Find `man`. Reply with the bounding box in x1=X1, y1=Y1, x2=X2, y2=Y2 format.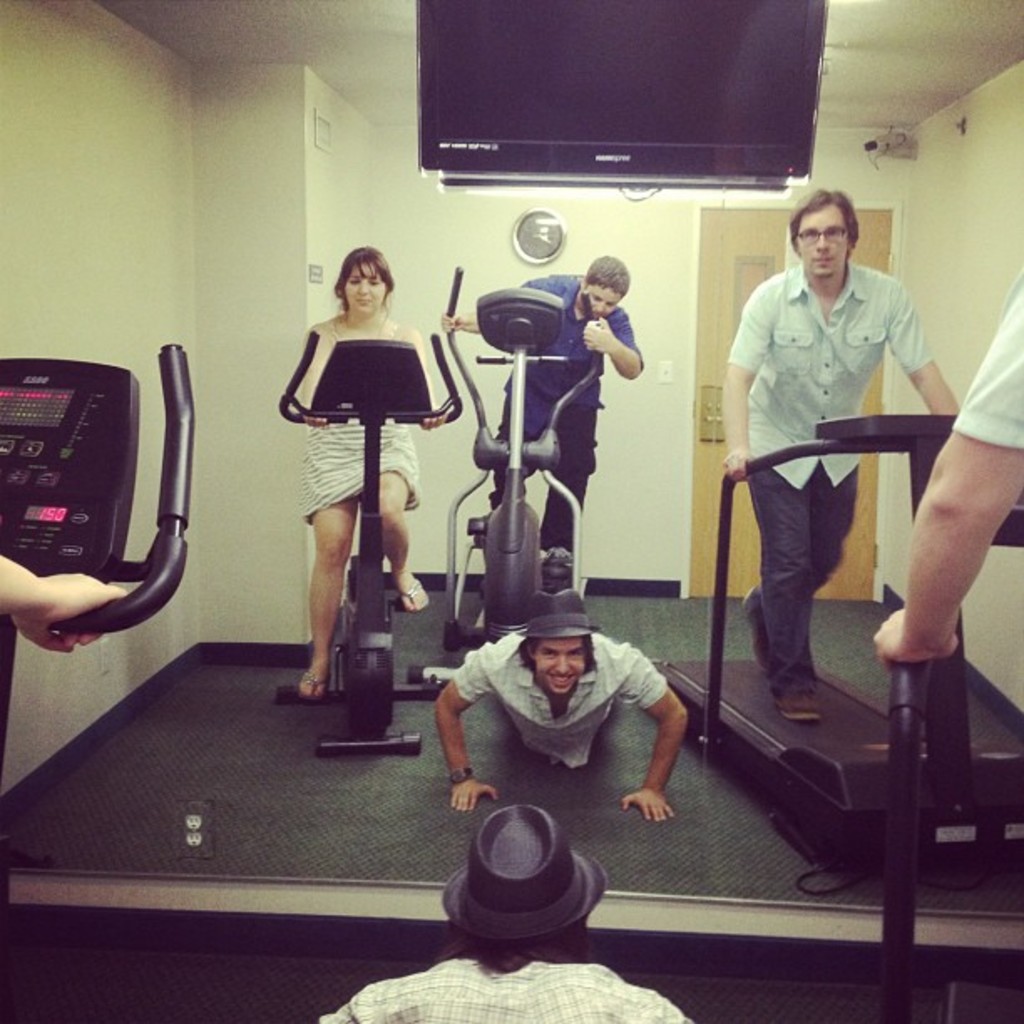
x1=316, y1=795, x2=686, y2=1022.
